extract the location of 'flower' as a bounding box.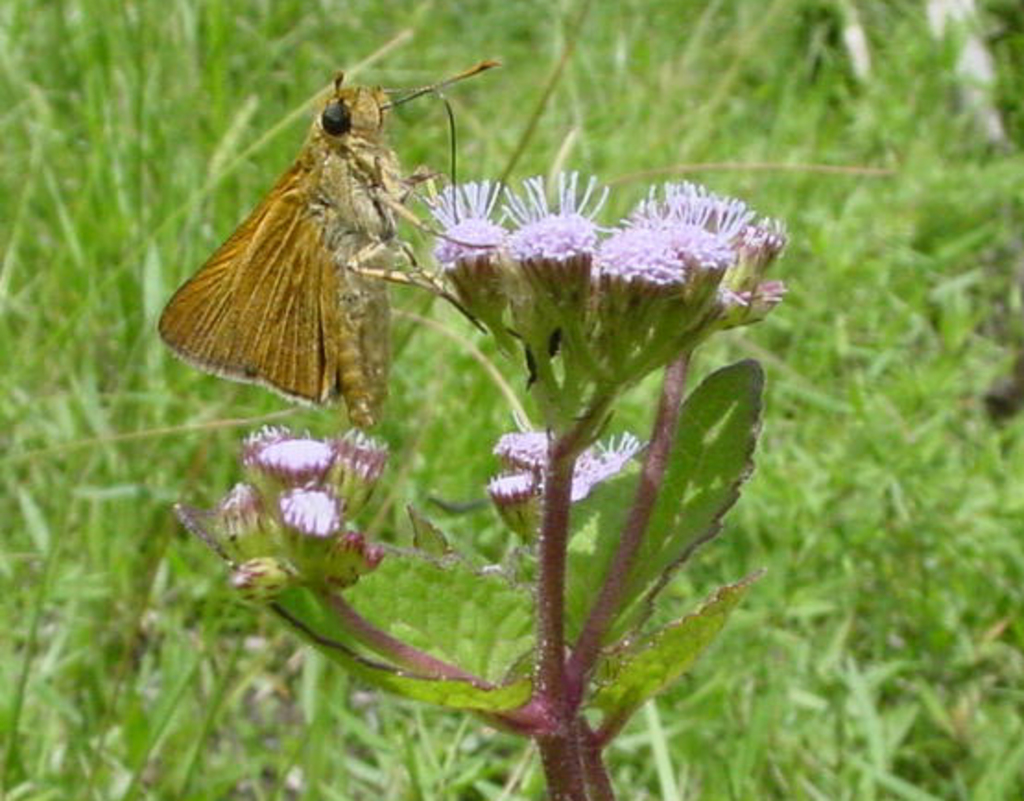
l=328, t=428, r=389, b=526.
